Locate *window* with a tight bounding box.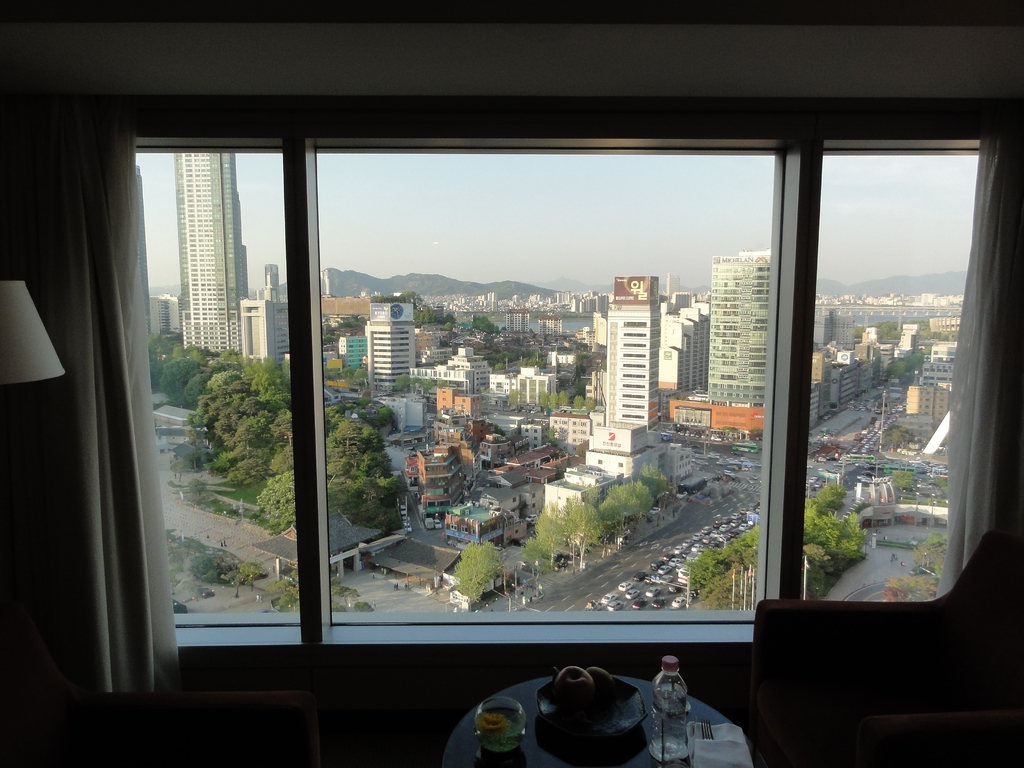
bbox=[622, 379, 646, 392].
